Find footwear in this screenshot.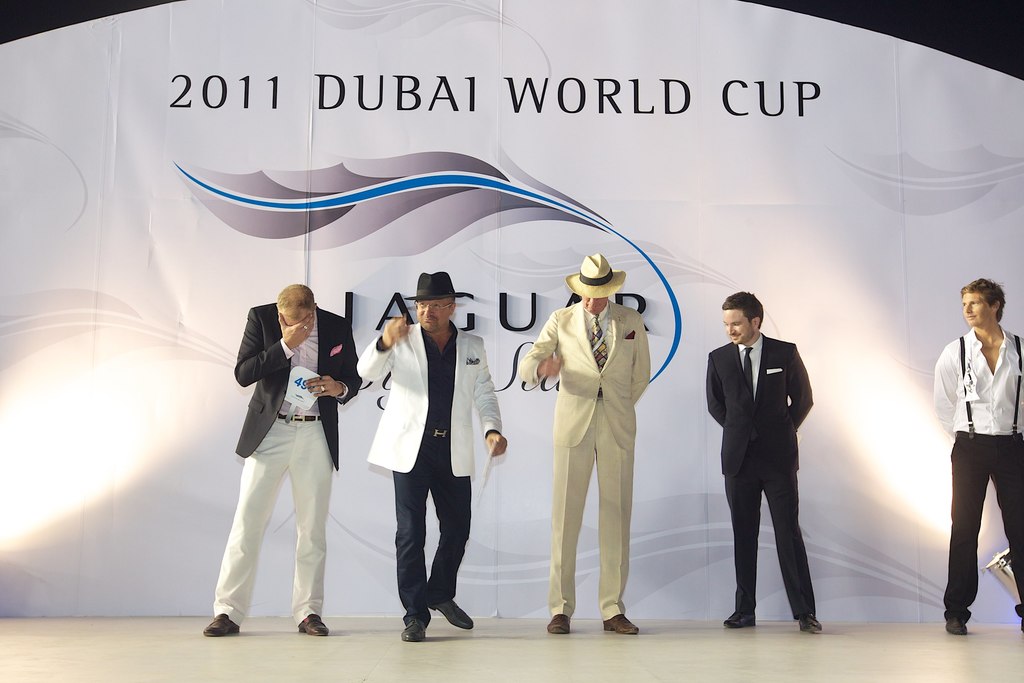
The bounding box for footwear is Rect(426, 597, 475, 629).
